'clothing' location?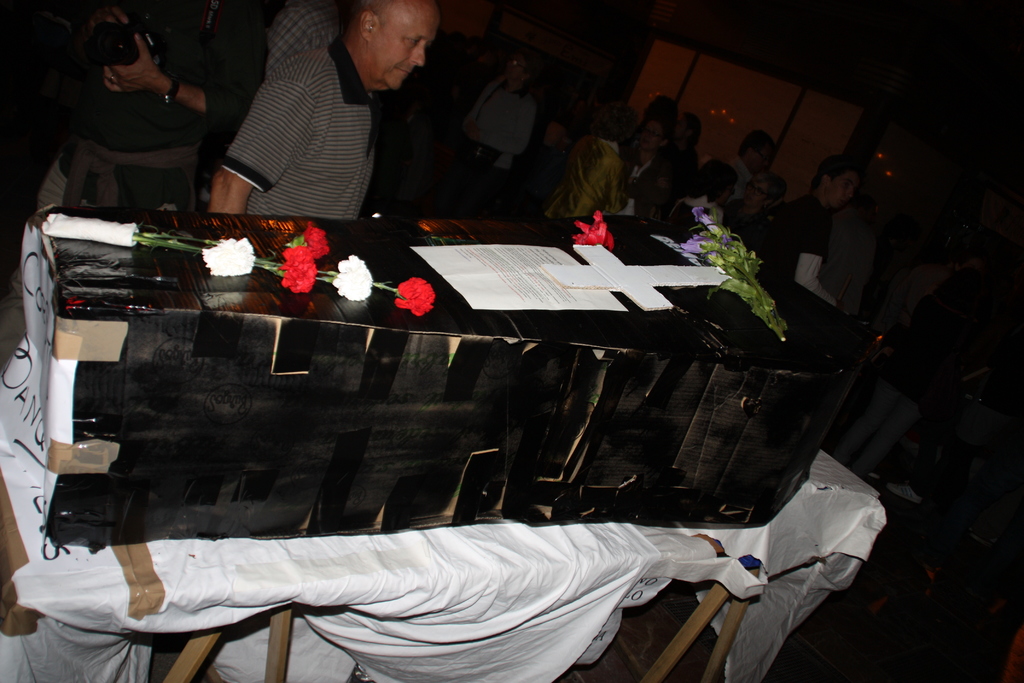
crop(723, 154, 751, 195)
